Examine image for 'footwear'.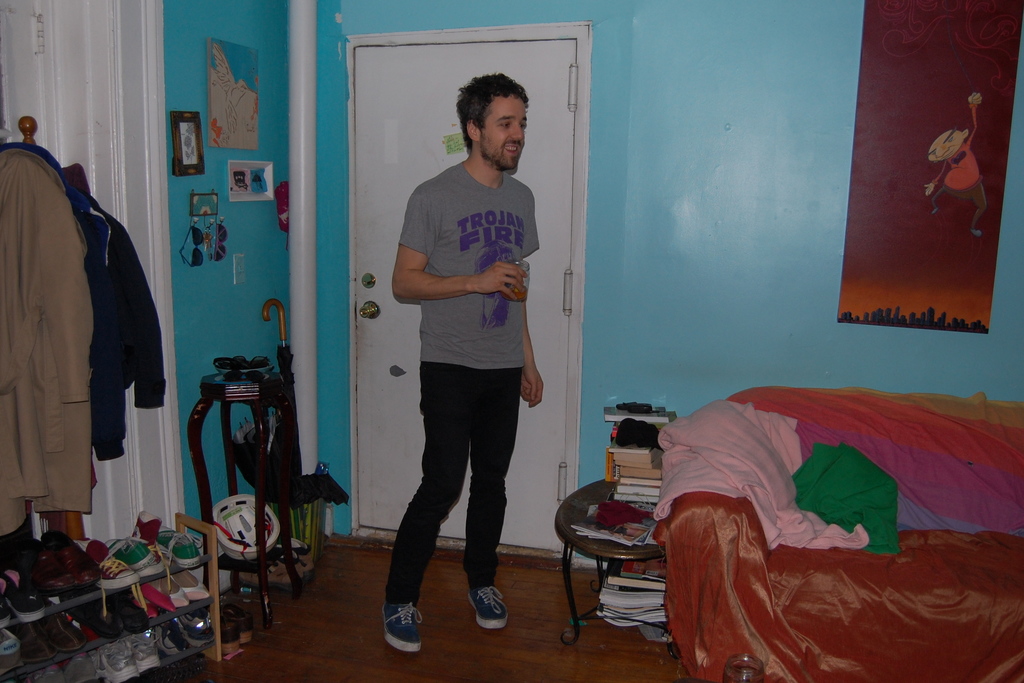
Examination result: <box>79,602,122,636</box>.
